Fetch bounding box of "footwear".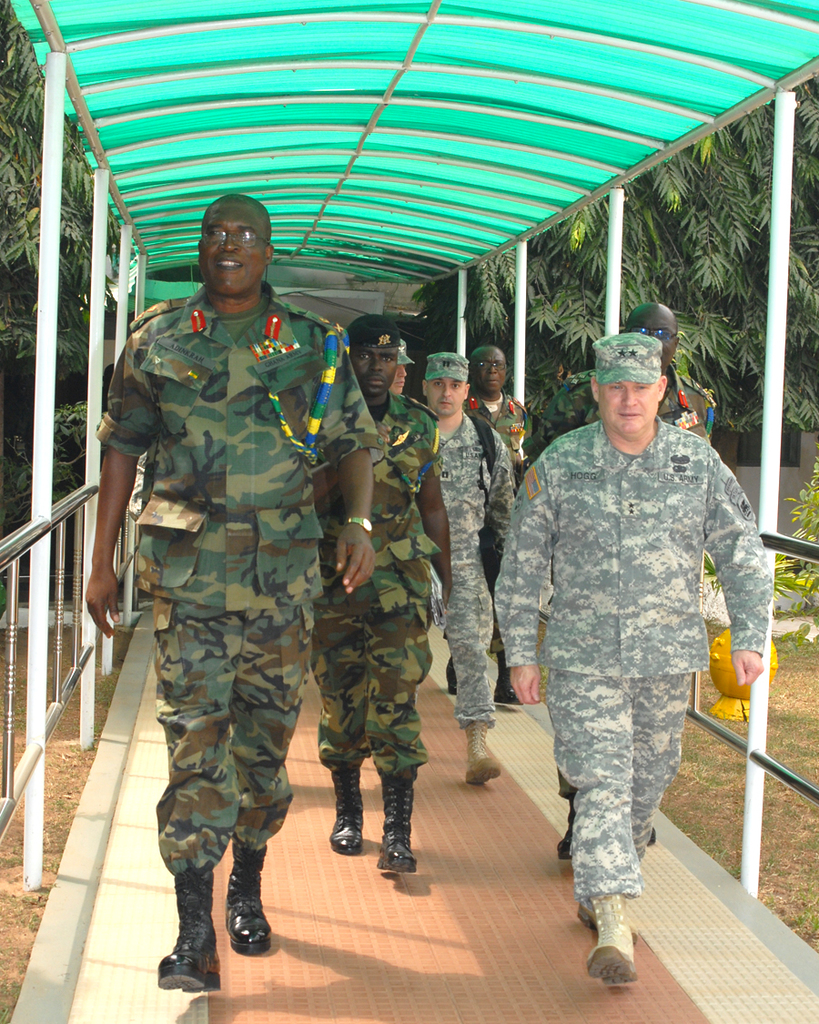
Bbox: [x1=447, y1=676, x2=457, y2=696].
